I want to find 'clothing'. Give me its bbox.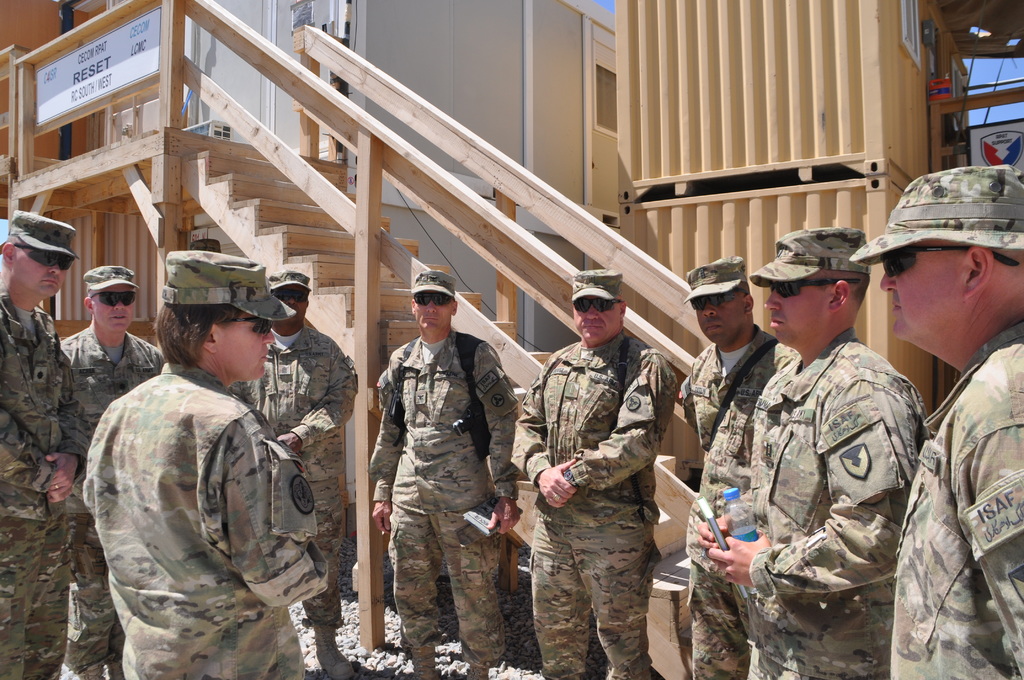
rect(890, 320, 1023, 679).
